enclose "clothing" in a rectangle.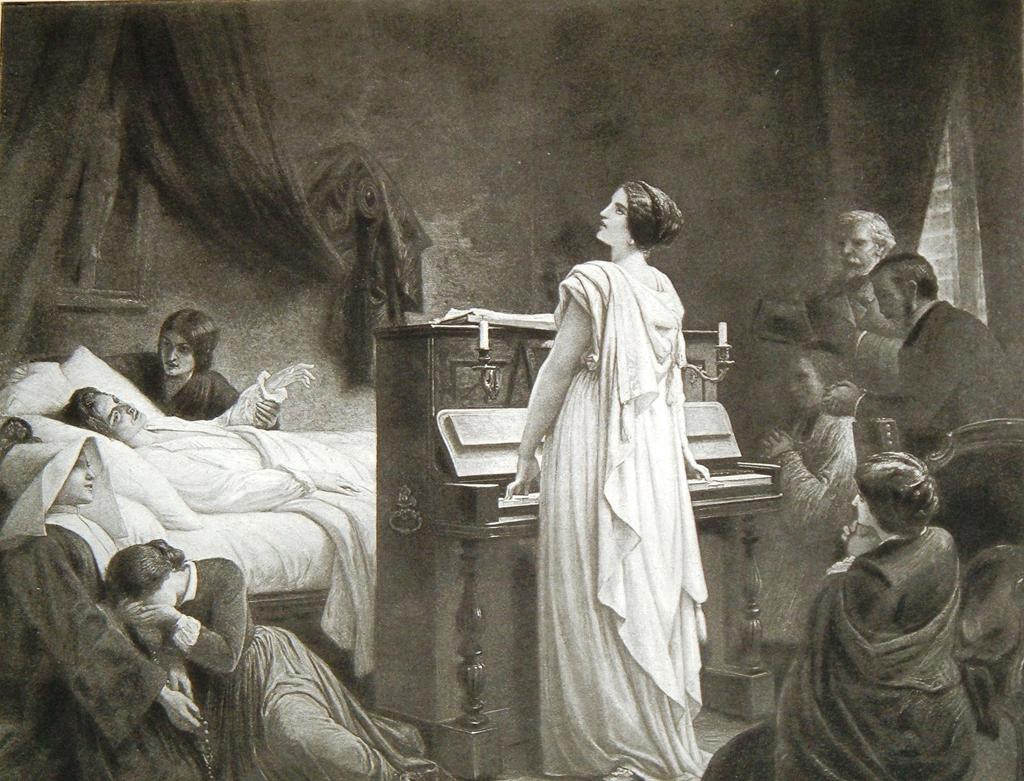
Rect(831, 294, 907, 419).
